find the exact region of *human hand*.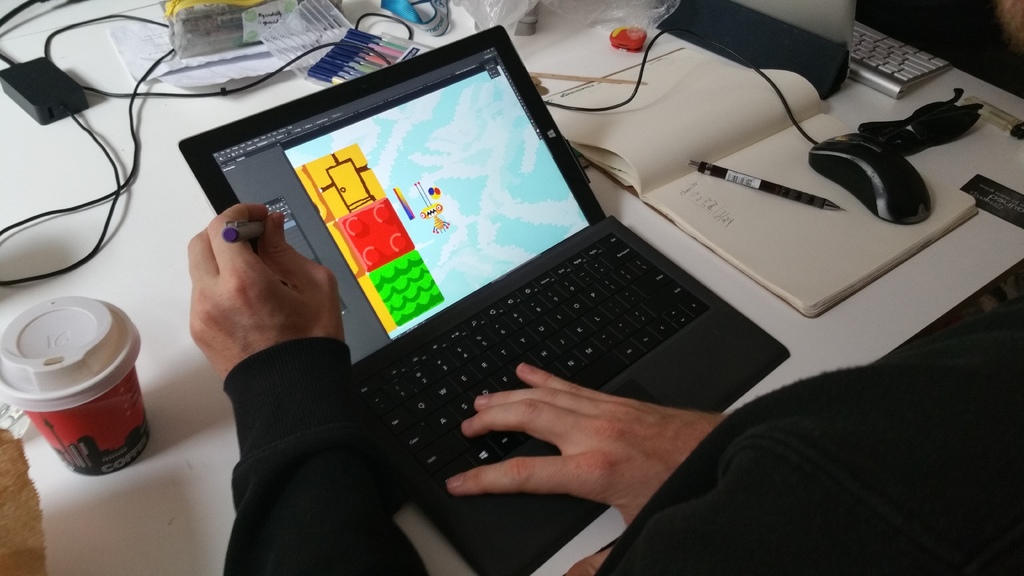
Exact region: 173:201:334:383.
